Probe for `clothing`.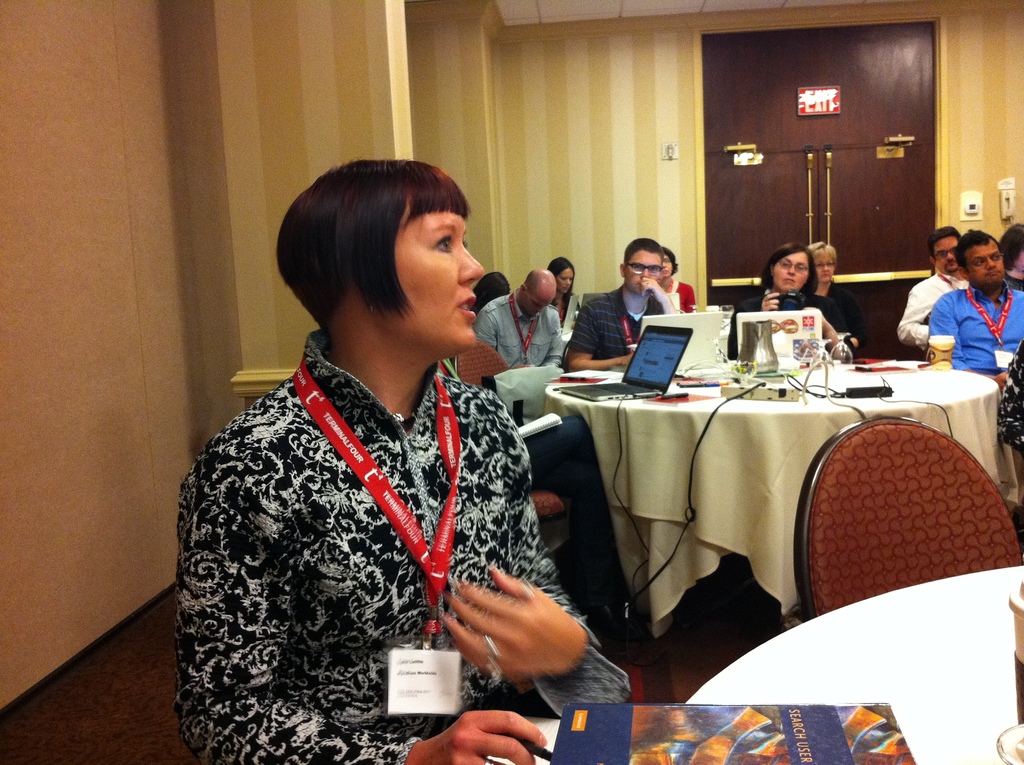
Probe result: x1=476 y1=304 x2=566 y2=371.
